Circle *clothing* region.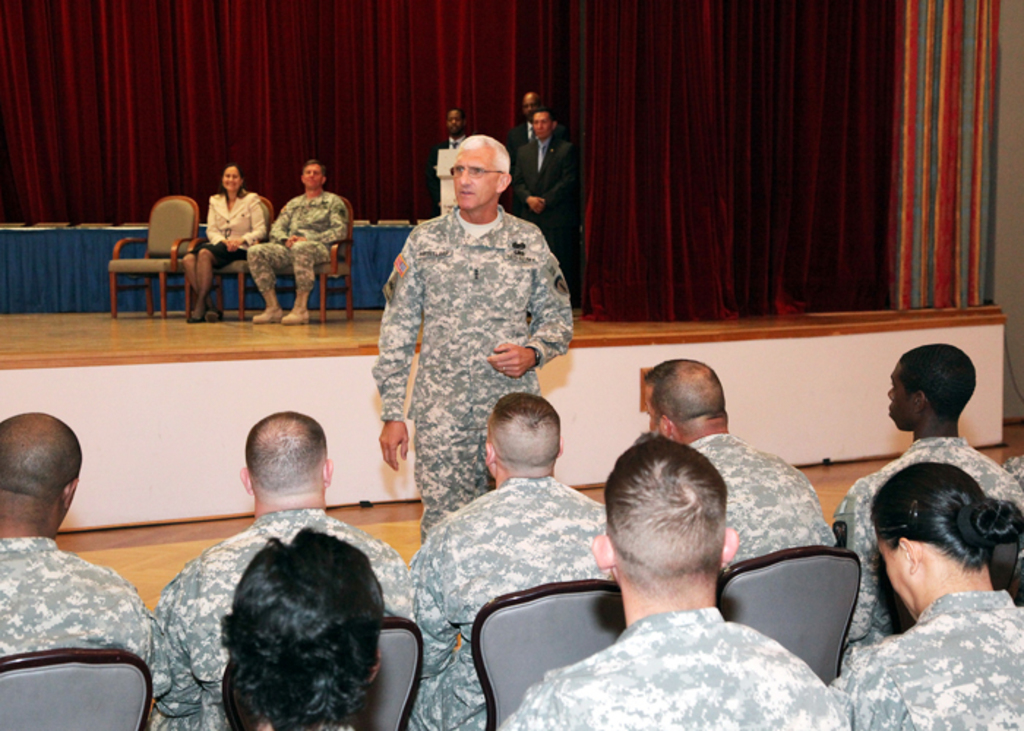
Region: x1=686, y1=427, x2=837, y2=550.
